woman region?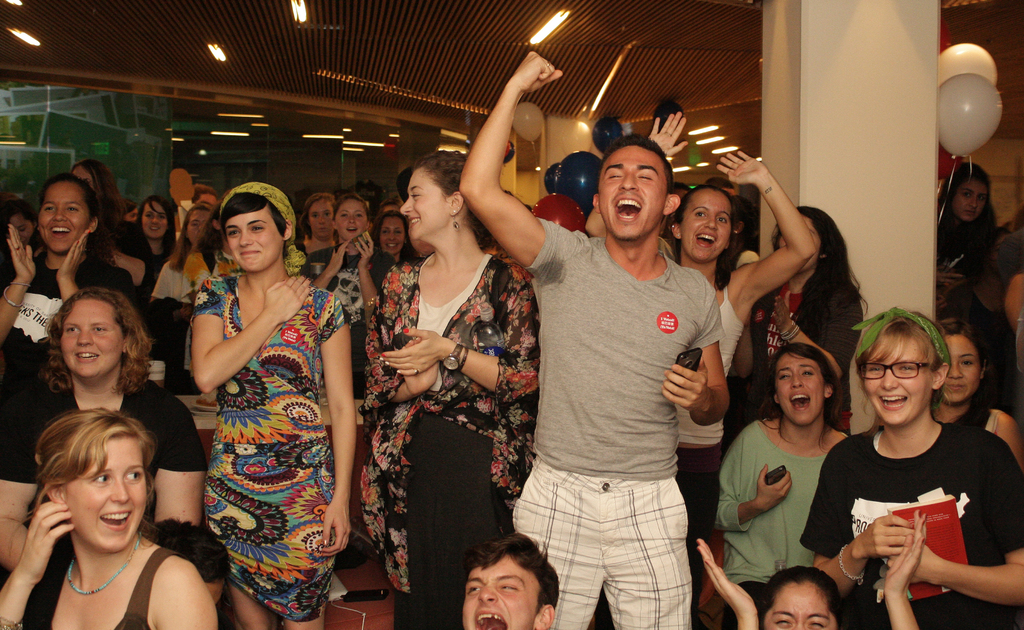
x1=372, y1=209, x2=420, y2=263
